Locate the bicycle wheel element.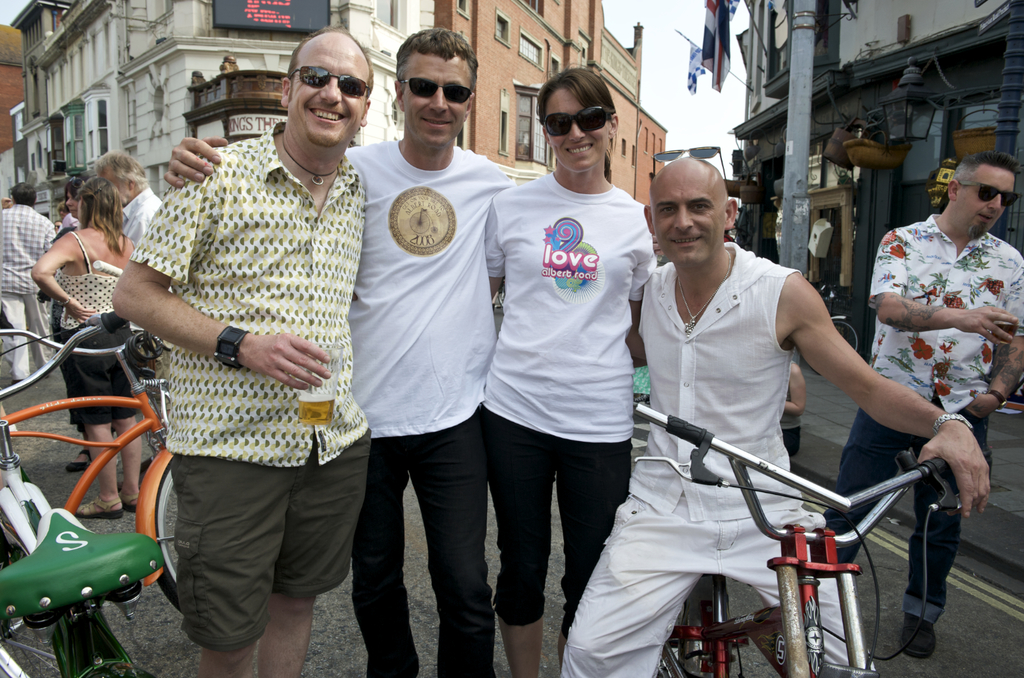
Element bbox: detection(812, 316, 872, 377).
